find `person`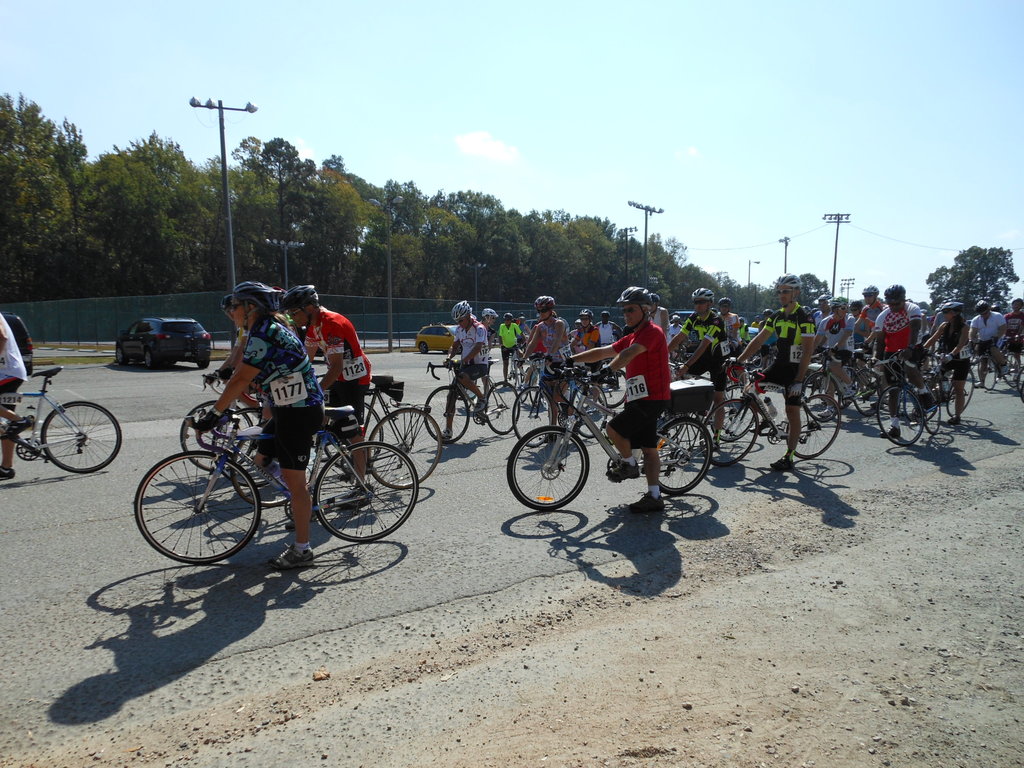
724, 269, 816, 472
